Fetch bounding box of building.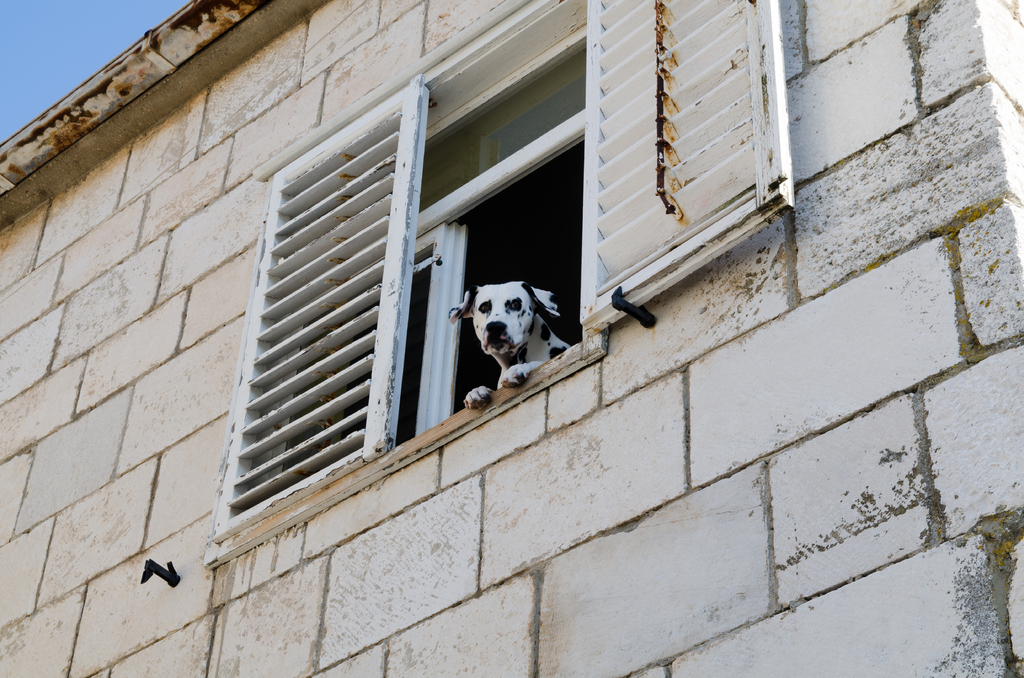
Bbox: (0, 0, 1023, 677).
